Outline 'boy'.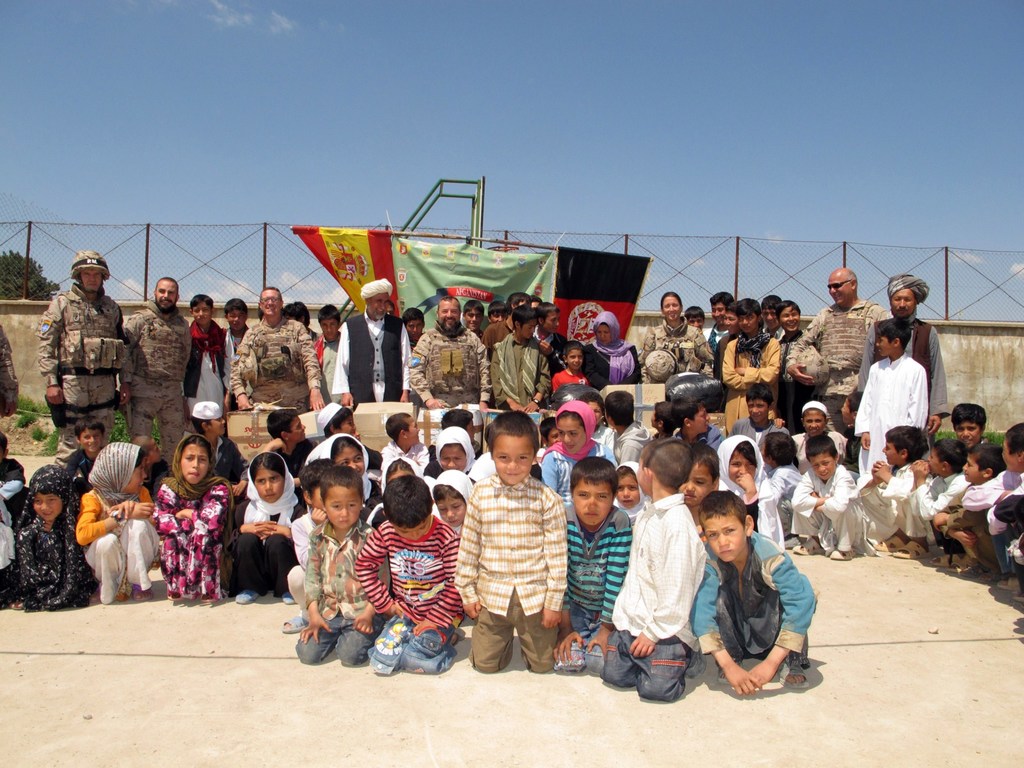
Outline: [951, 397, 994, 453].
